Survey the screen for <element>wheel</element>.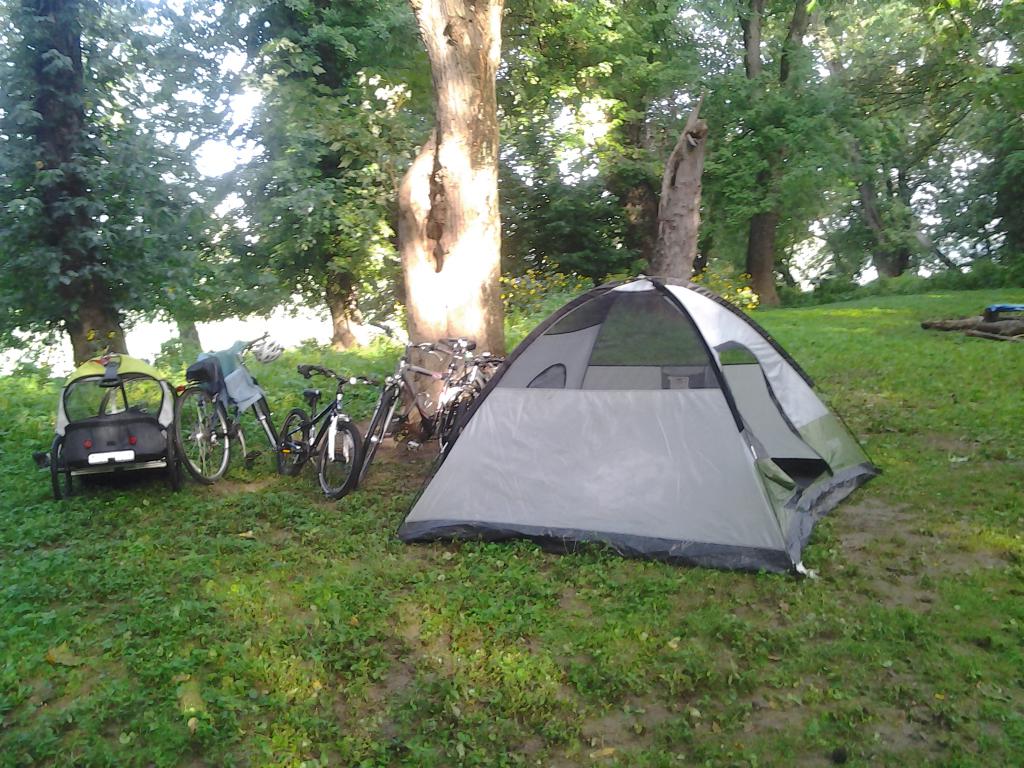
Survey found: x1=174 y1=386 x2=228 y2=485.
